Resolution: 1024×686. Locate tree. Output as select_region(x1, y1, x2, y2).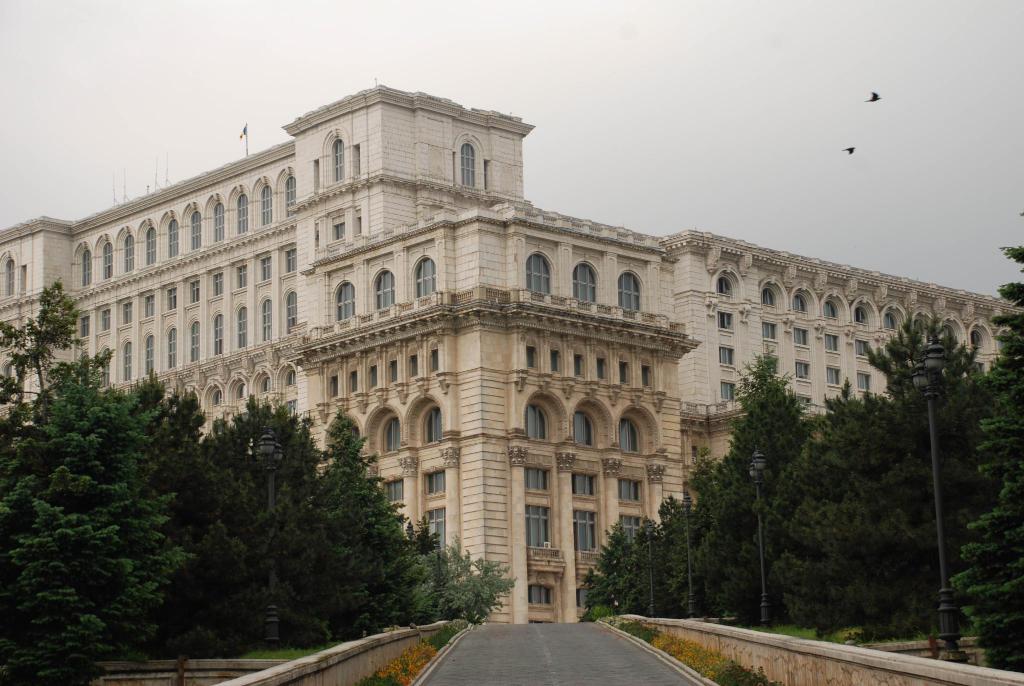
select_region(8, 238, 89, 426).
